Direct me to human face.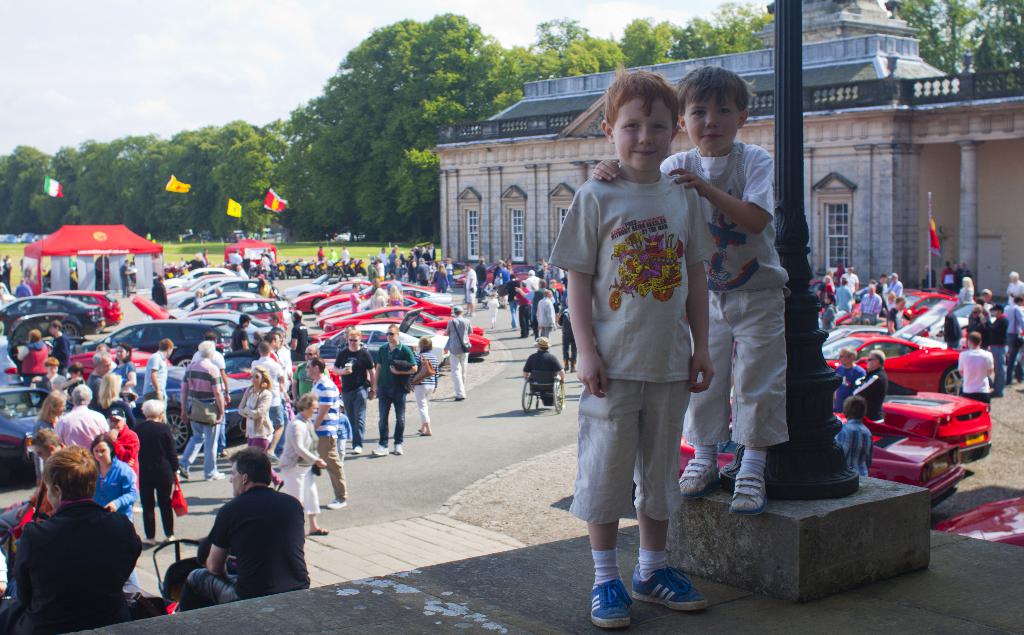
Direction: (867,351,877,371).
